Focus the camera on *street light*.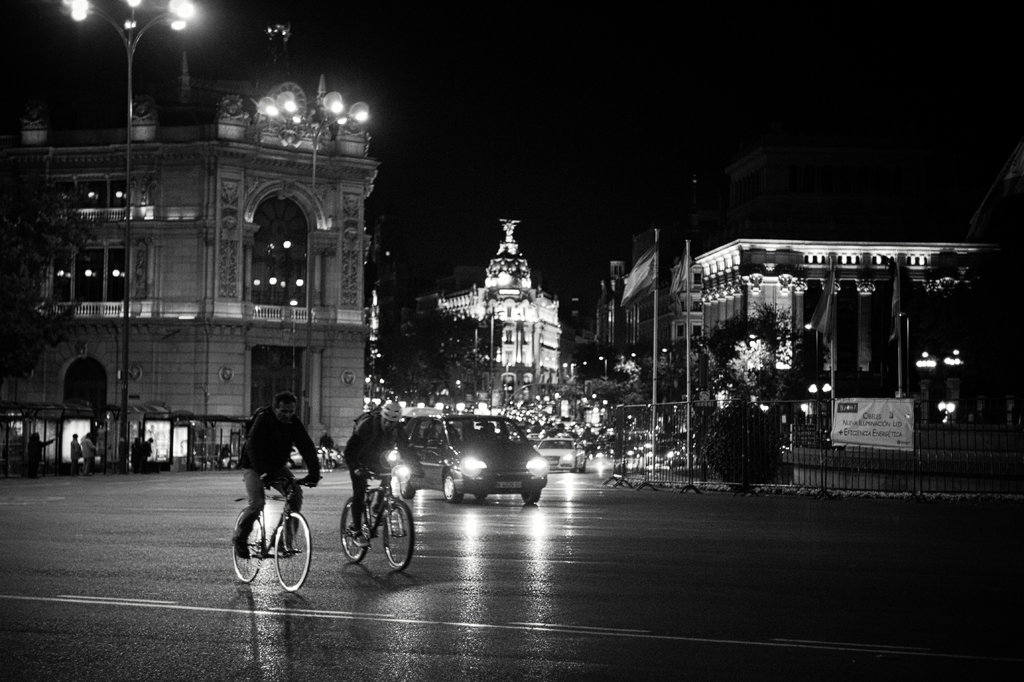
Focus region: (406,378,463,404).
